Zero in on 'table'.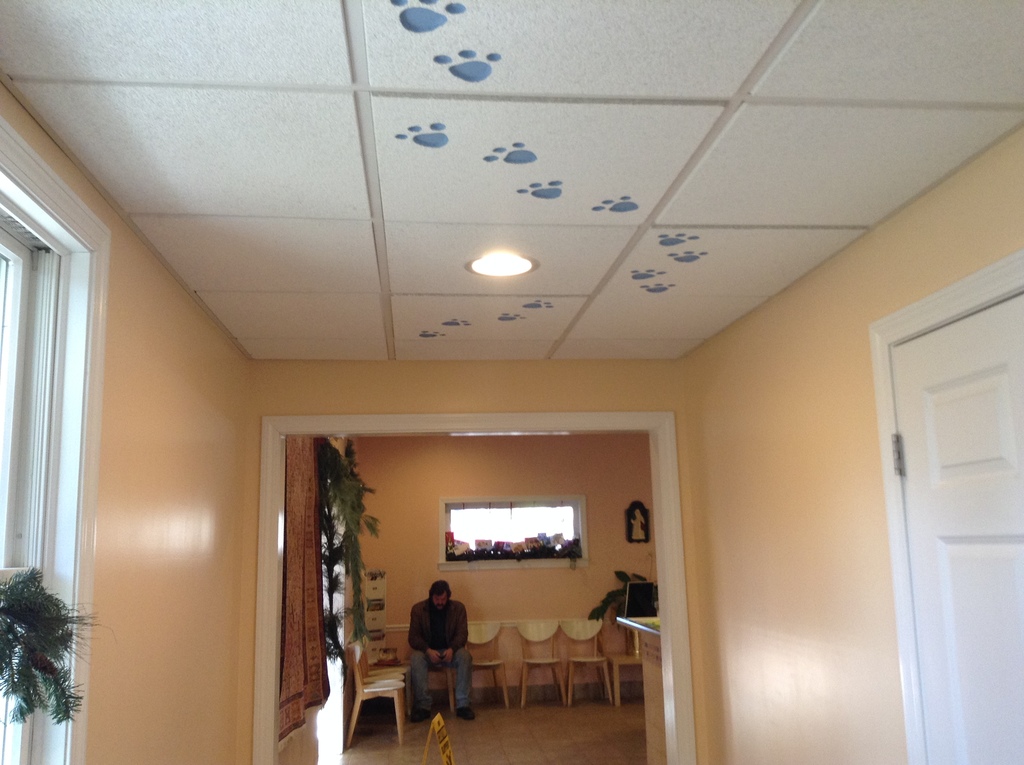
Zeroed in: l=609, t=603, r=664, b=764.
